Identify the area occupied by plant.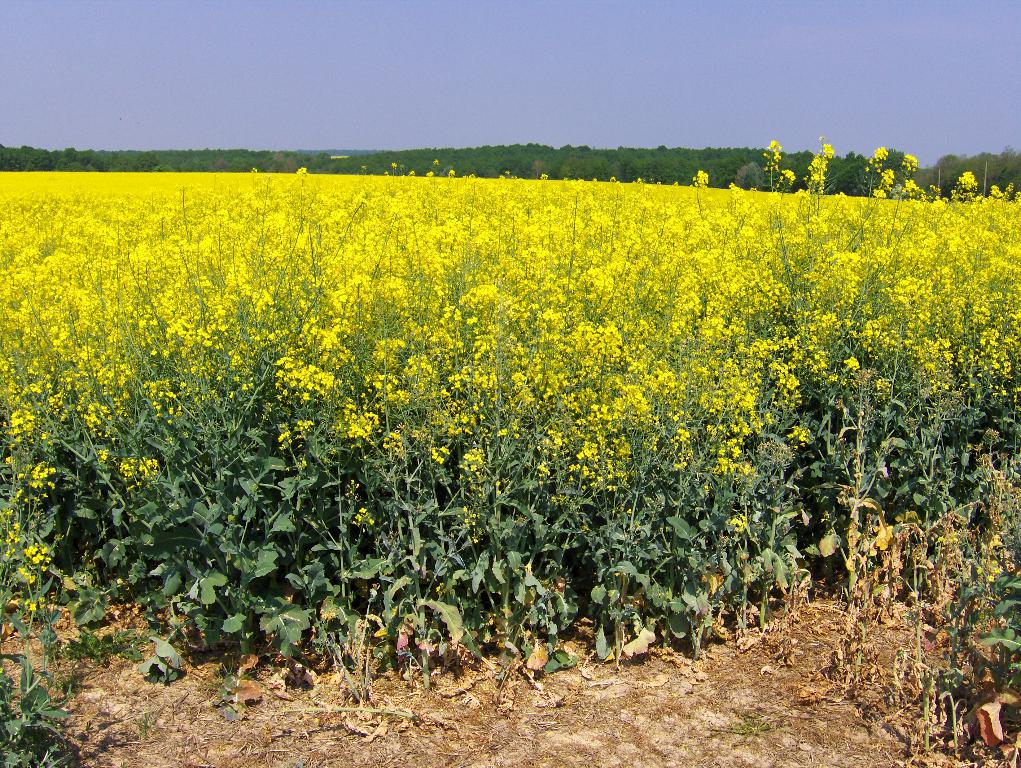
Area: [7,86,1020,725].
